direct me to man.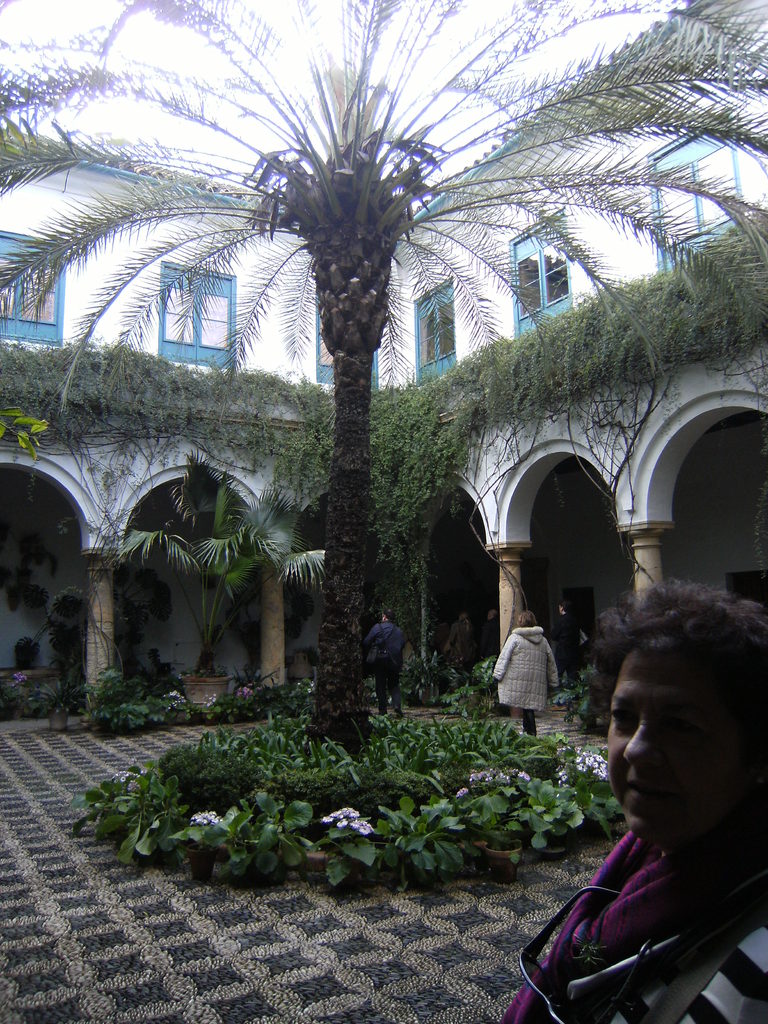
Direction: [362,606,420,716].
